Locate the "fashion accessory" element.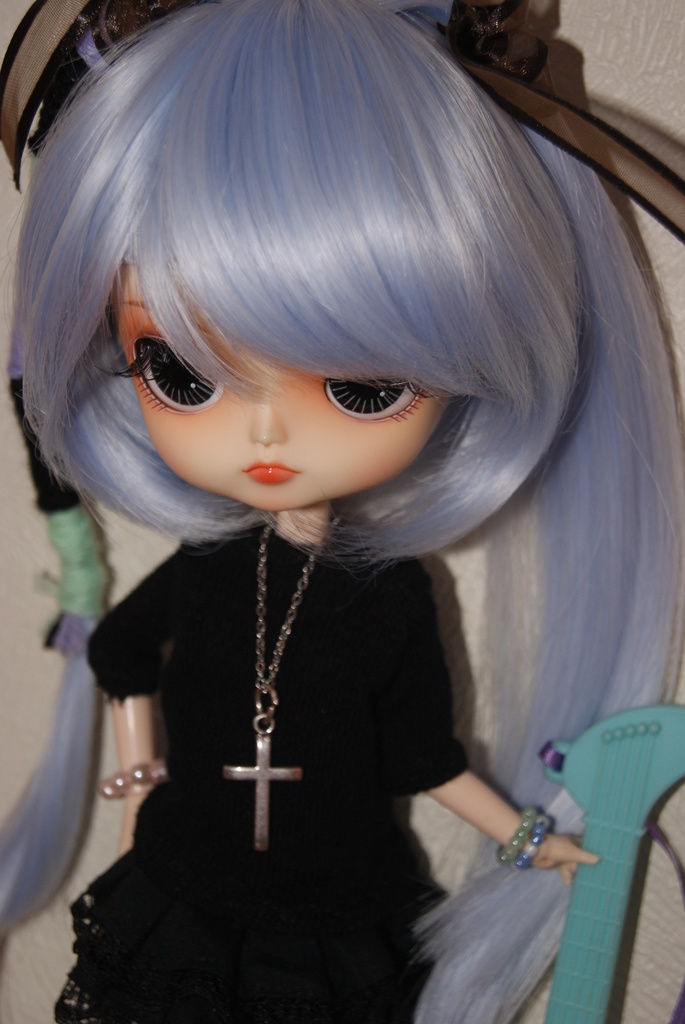
Element bbox: (left=43, top=508, right=104, bottom=614).
